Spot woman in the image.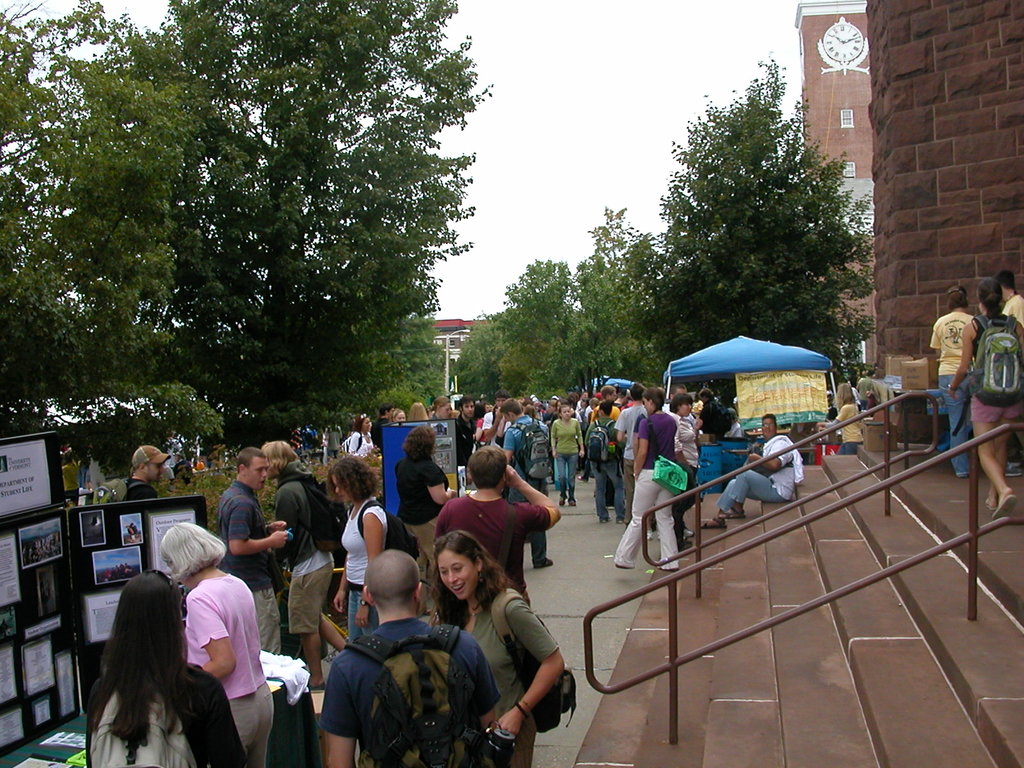
woman found at {"left": 429, "top": 533, "right": 563, "bottom": 767}.
